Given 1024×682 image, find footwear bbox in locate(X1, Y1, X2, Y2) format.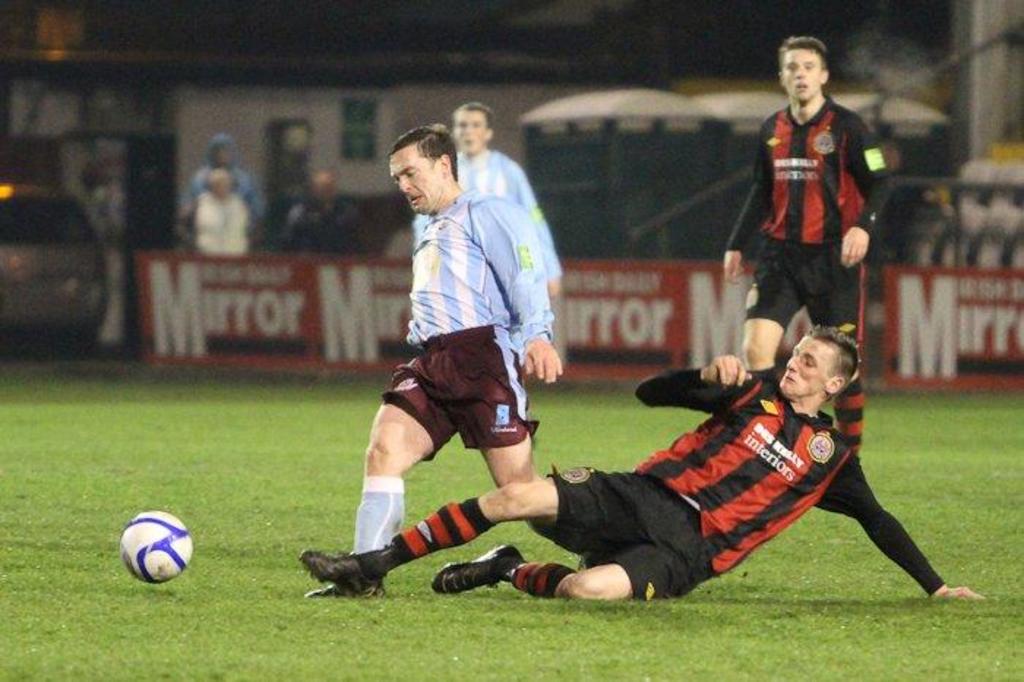
locate(437, 542, 531, 600).
